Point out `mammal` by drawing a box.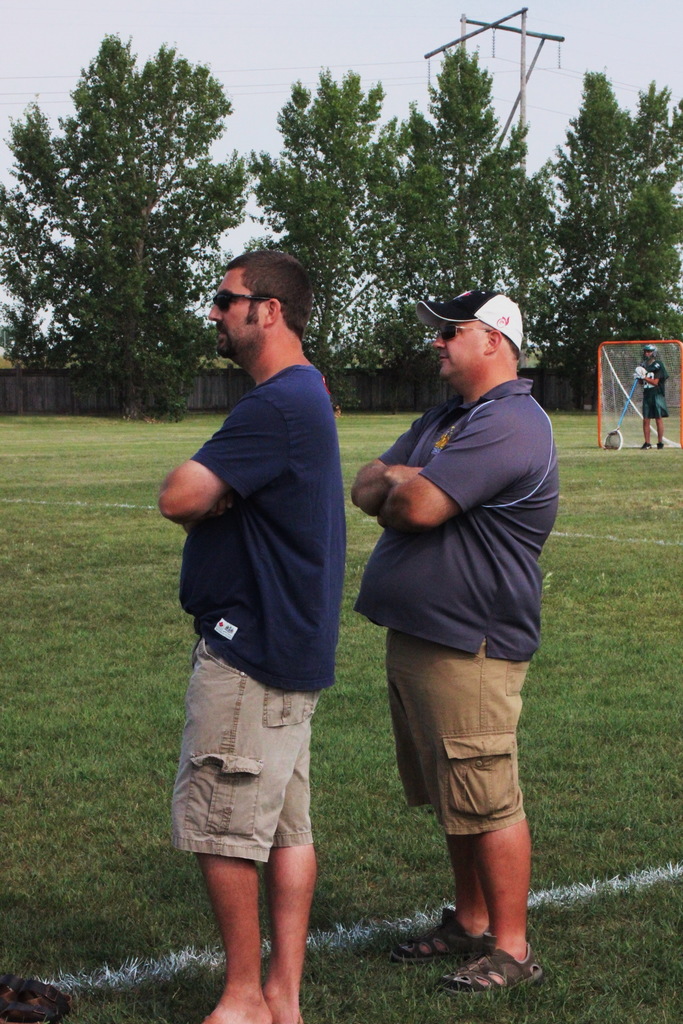
[351, 288, 557, 993].
